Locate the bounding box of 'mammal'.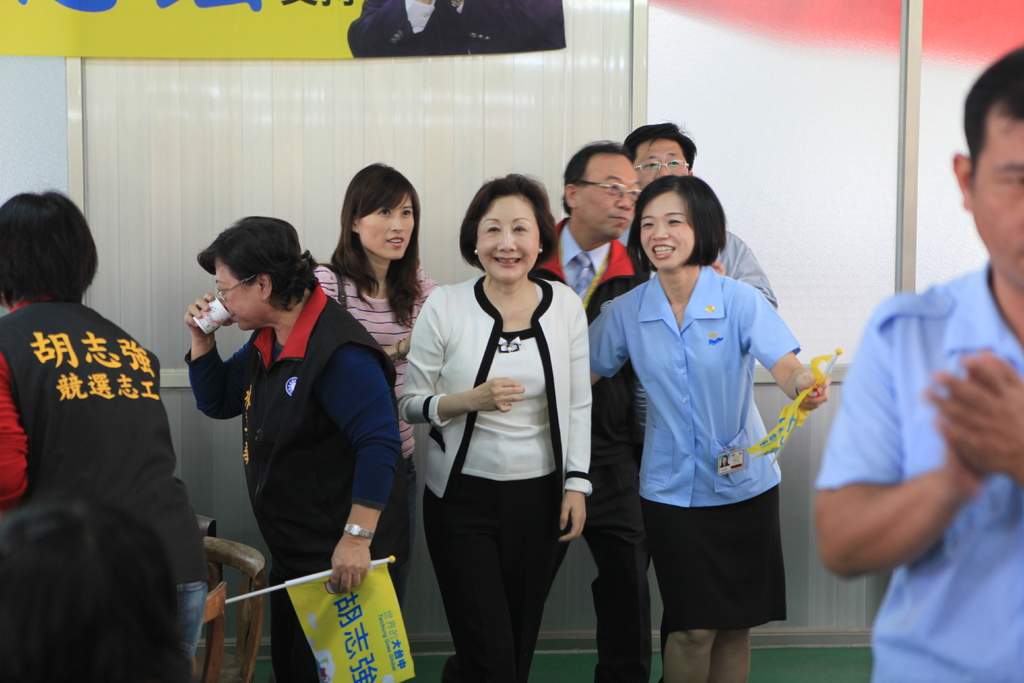
Bounding box: [541, 143, 645, 682].
